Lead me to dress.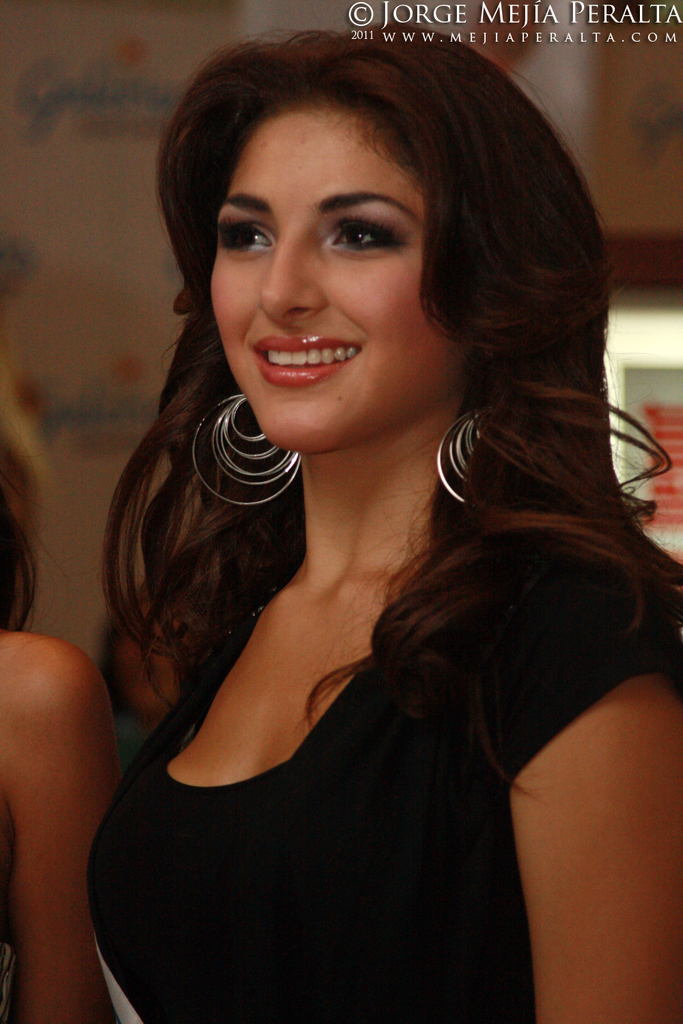
Lead to select_region(83, 177, 656, 1005).
